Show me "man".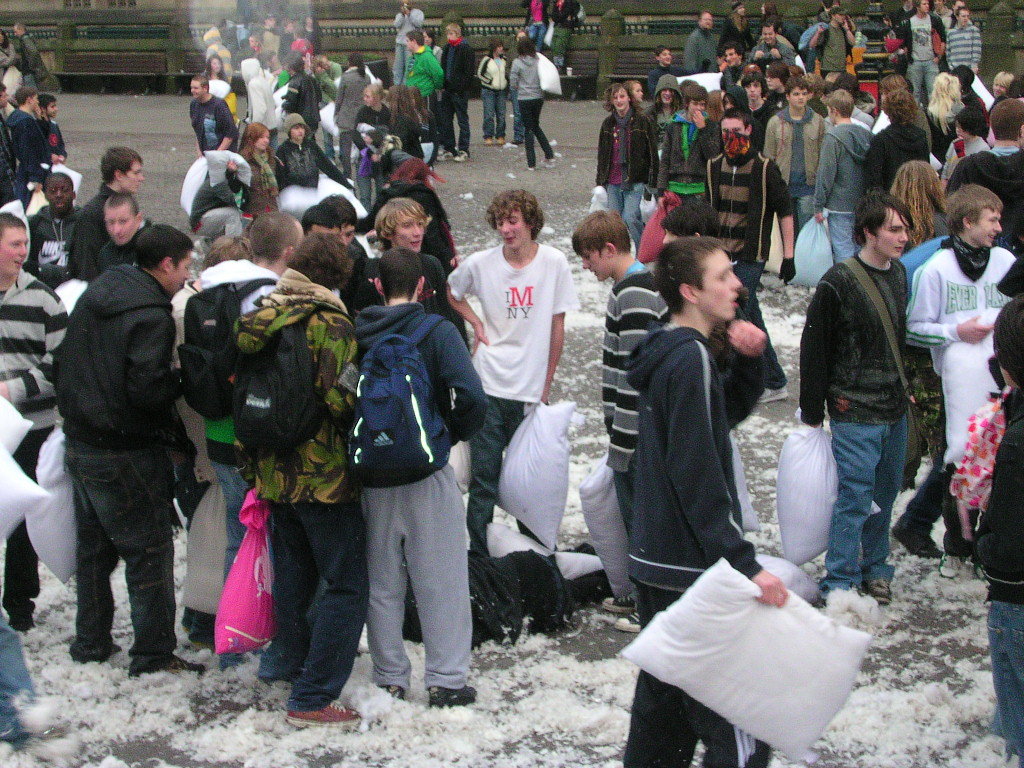
"man" is here: select_region(261, 54, 288, 96).
